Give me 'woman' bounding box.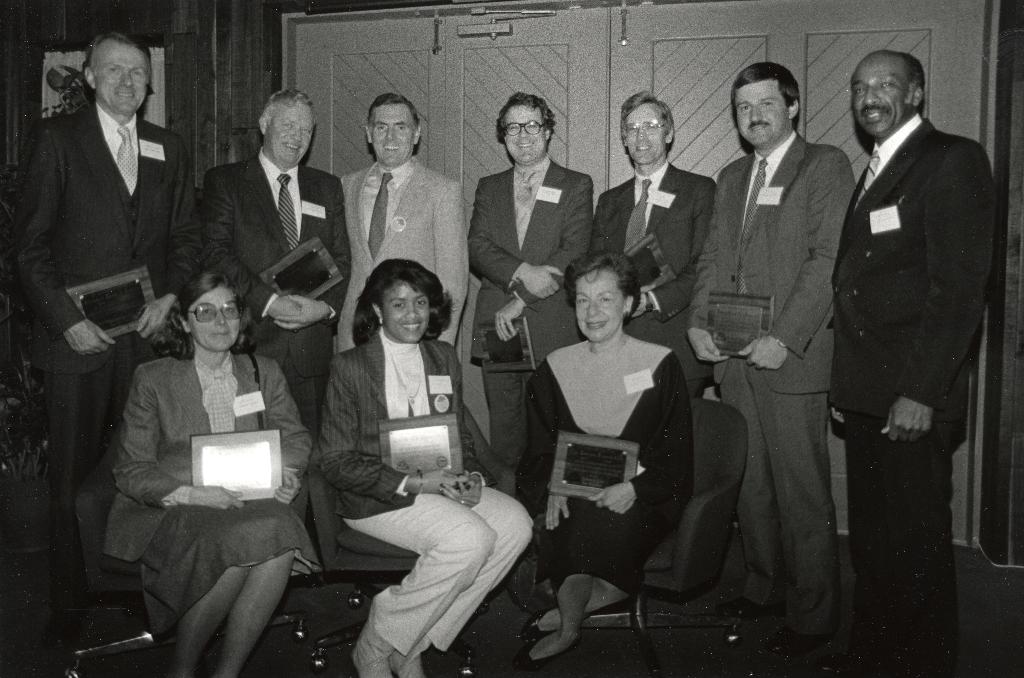
99/265/334/677.
